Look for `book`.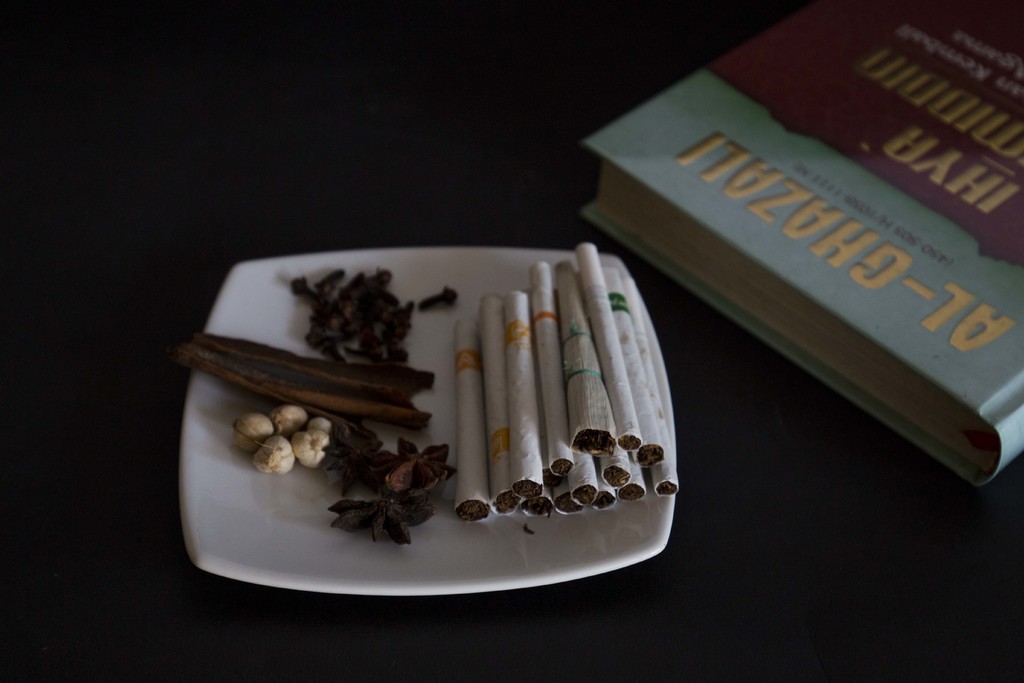
Found: BBox(595, 76, 1010, 503).
